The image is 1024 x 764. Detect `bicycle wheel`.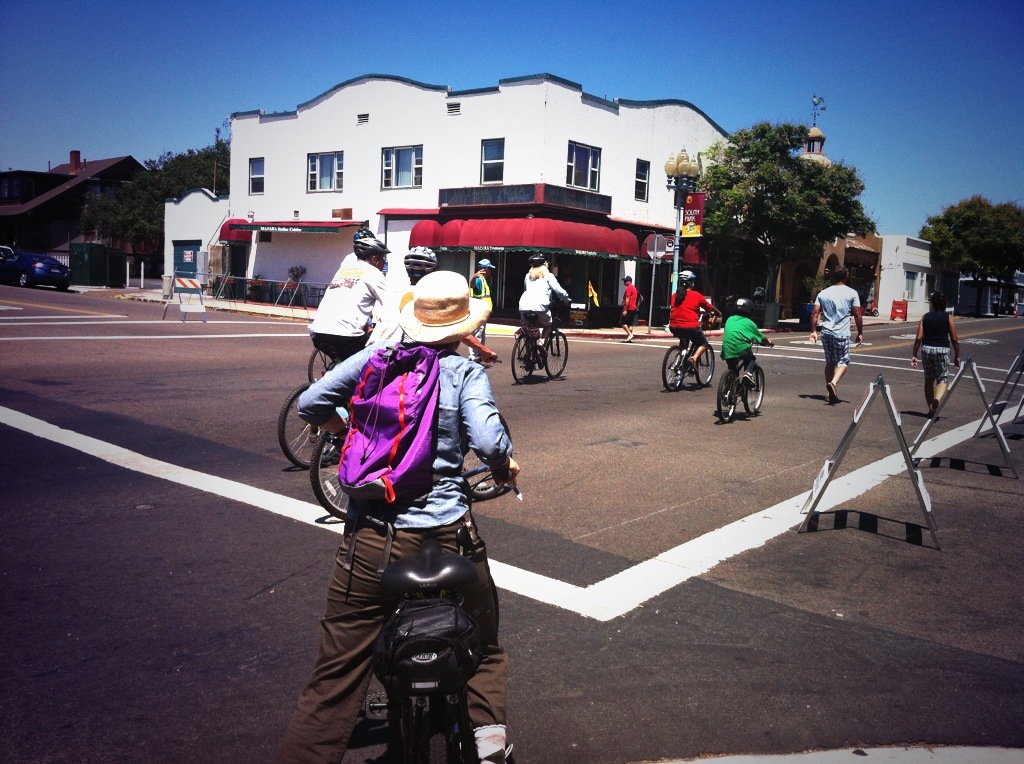
Detection: x1=511, y1=330, x2=538, y2=386.
